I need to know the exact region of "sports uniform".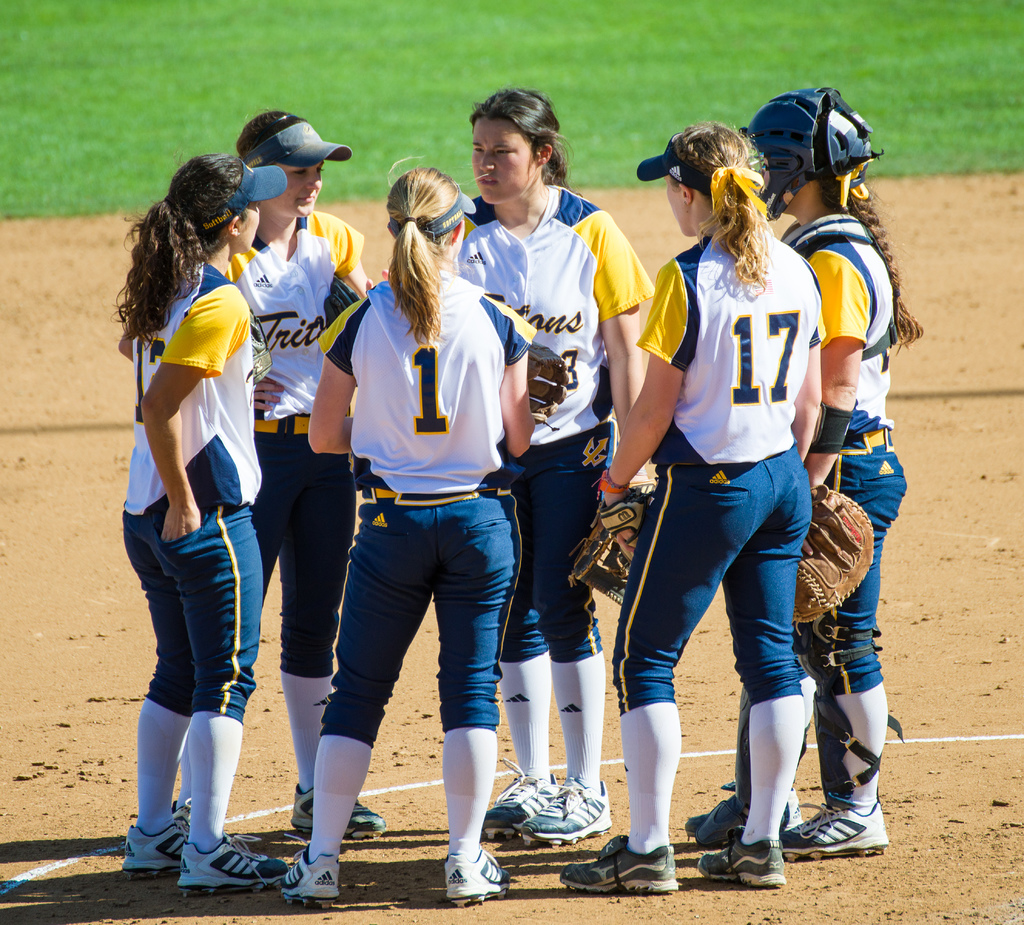
Region: (left=545, top=143, right=817, bottom=897).
